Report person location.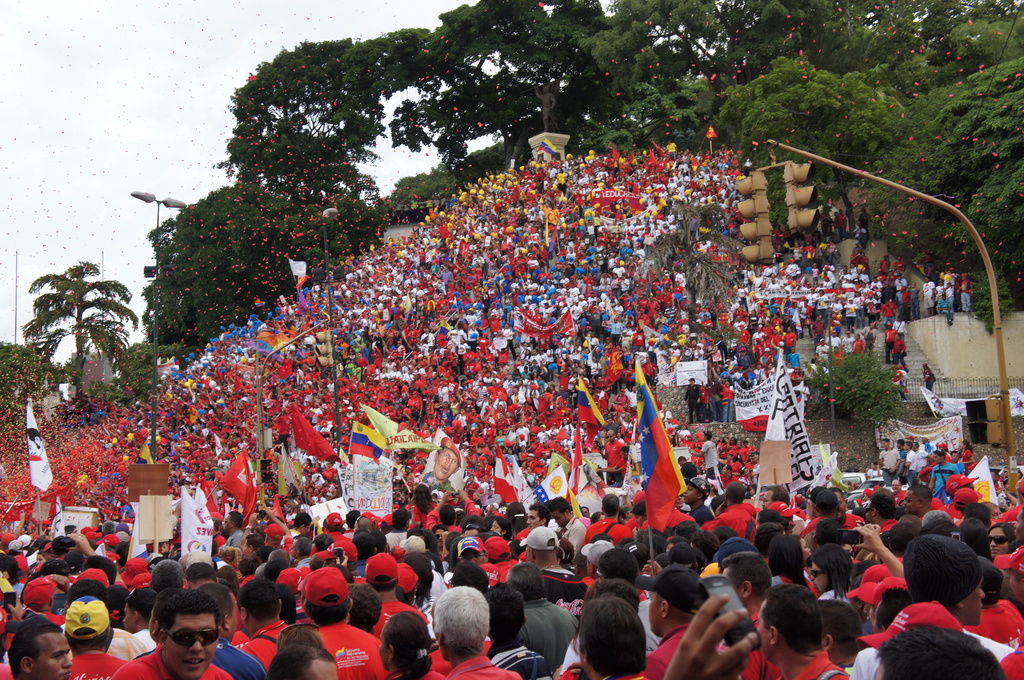
Report: box(131, 587, 233, 679).
